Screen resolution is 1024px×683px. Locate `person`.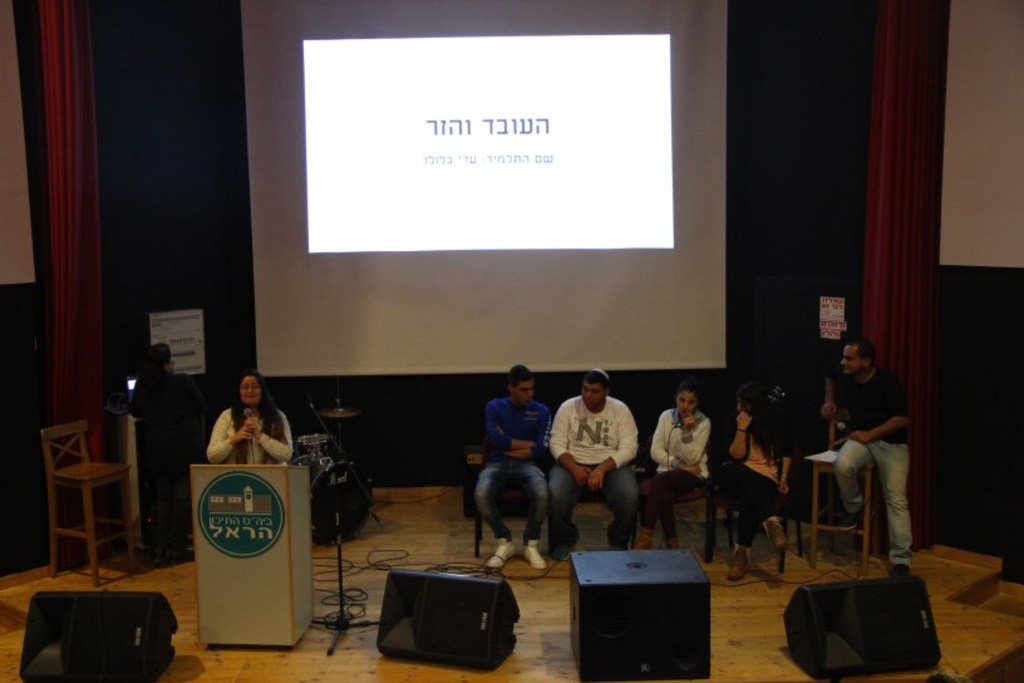
Rect(205, 384, 276, 490).
